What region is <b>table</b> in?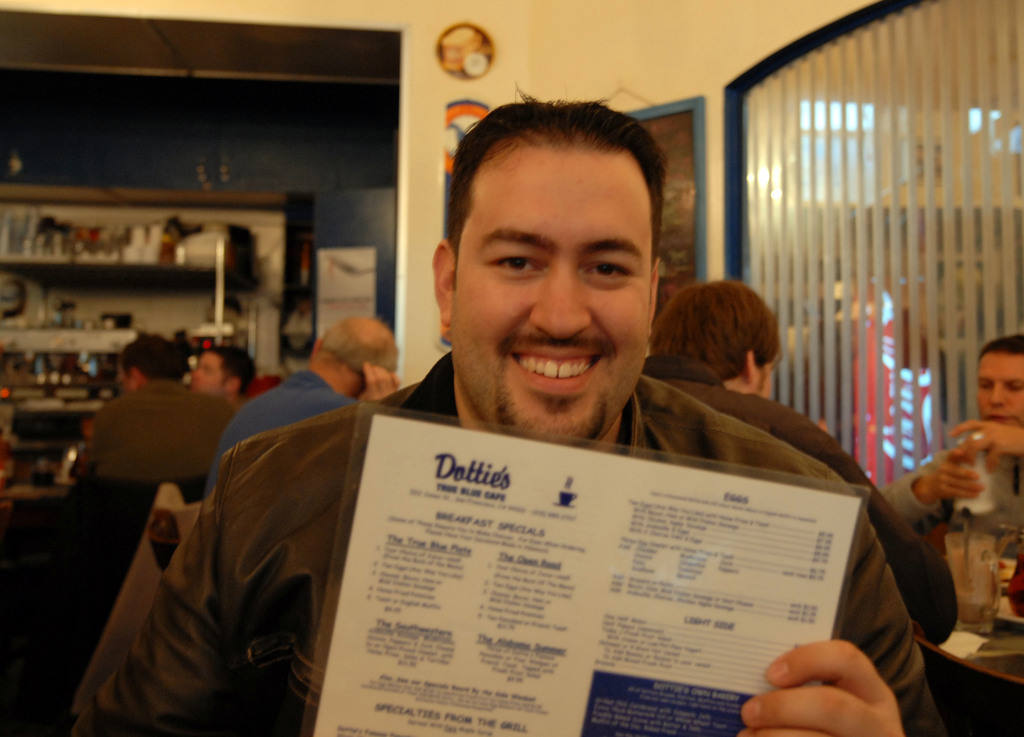
(920,597,1023,736).
